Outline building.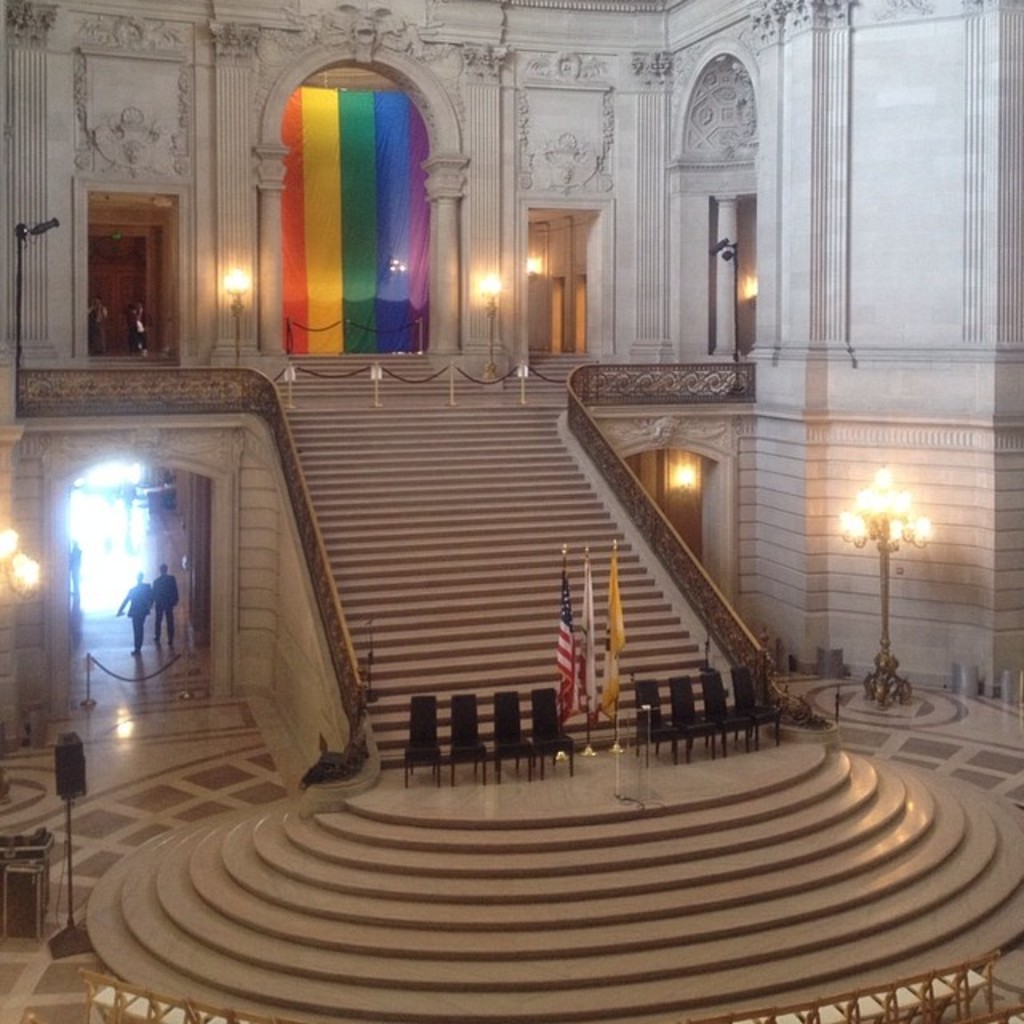
Outline: x1=0 y1=0 x2=1022 y2=1022.
